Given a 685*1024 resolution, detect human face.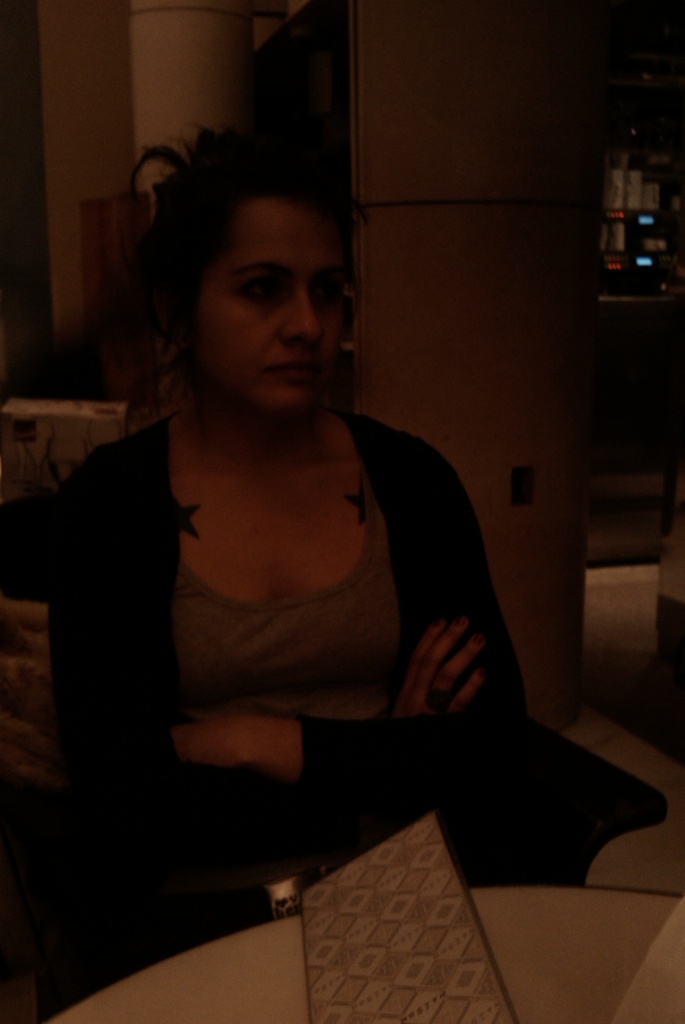
{"x1": 189, "y1": 195, "x2": 342, "y2": 395}.
